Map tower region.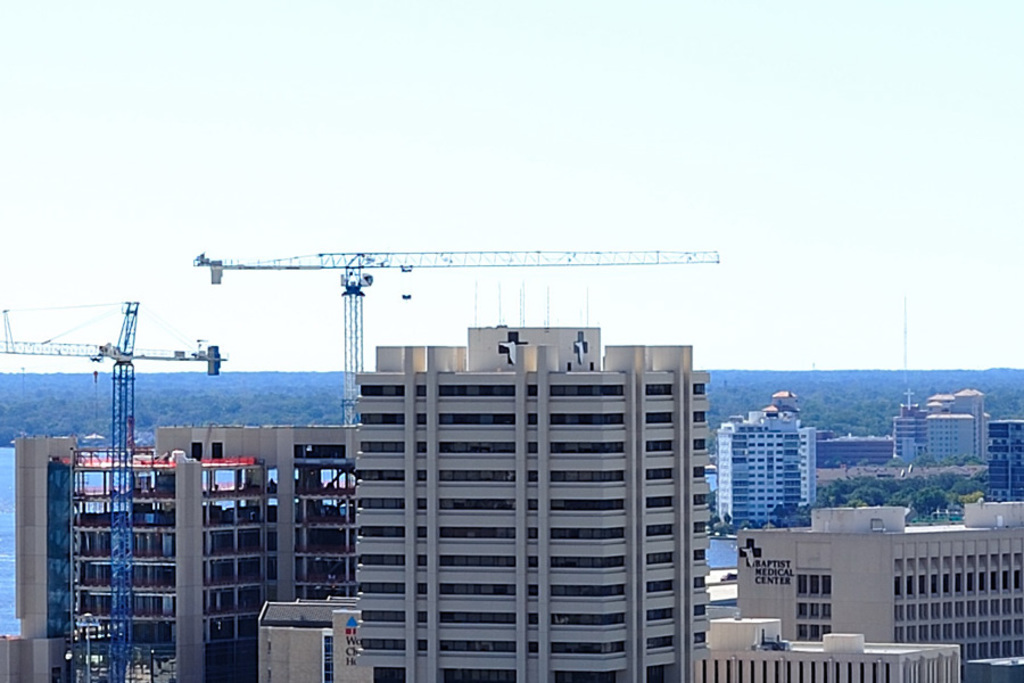
Mapped to bbox(232, 423, 360, 680).
